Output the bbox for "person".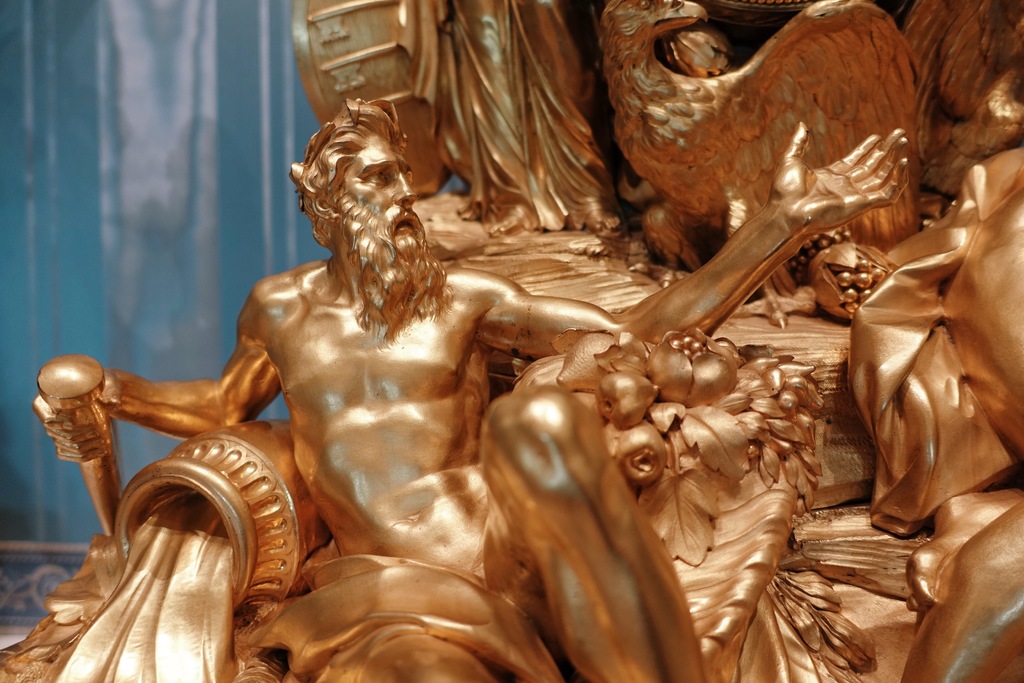
{"left": 35, "top": 101, "right": 909, "bottom": 682}.
